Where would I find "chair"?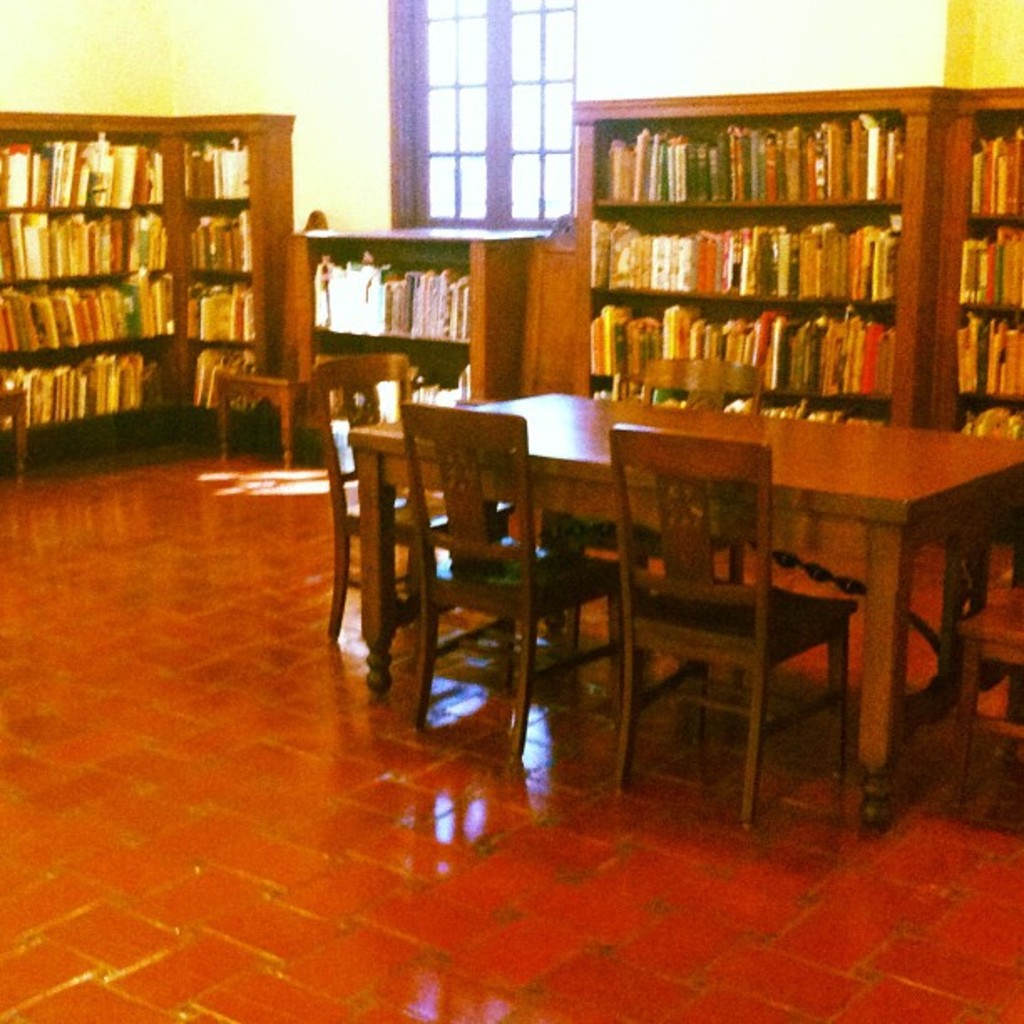
At locate(622, 450, 847, 832).
